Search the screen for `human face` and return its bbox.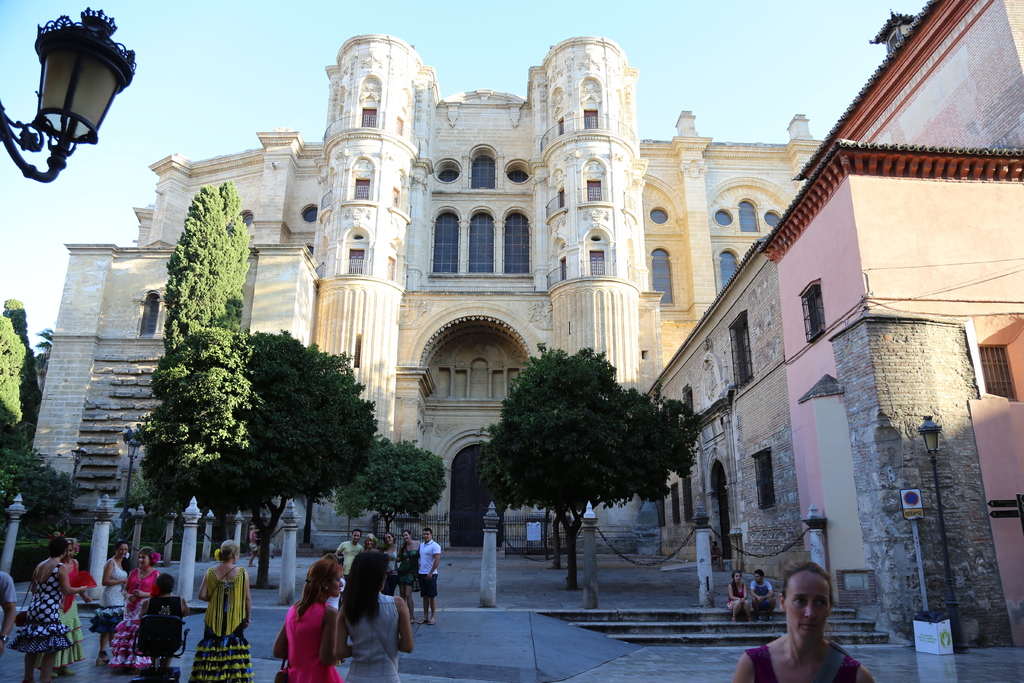
Found: Rect(63, 545, 75, 558).
